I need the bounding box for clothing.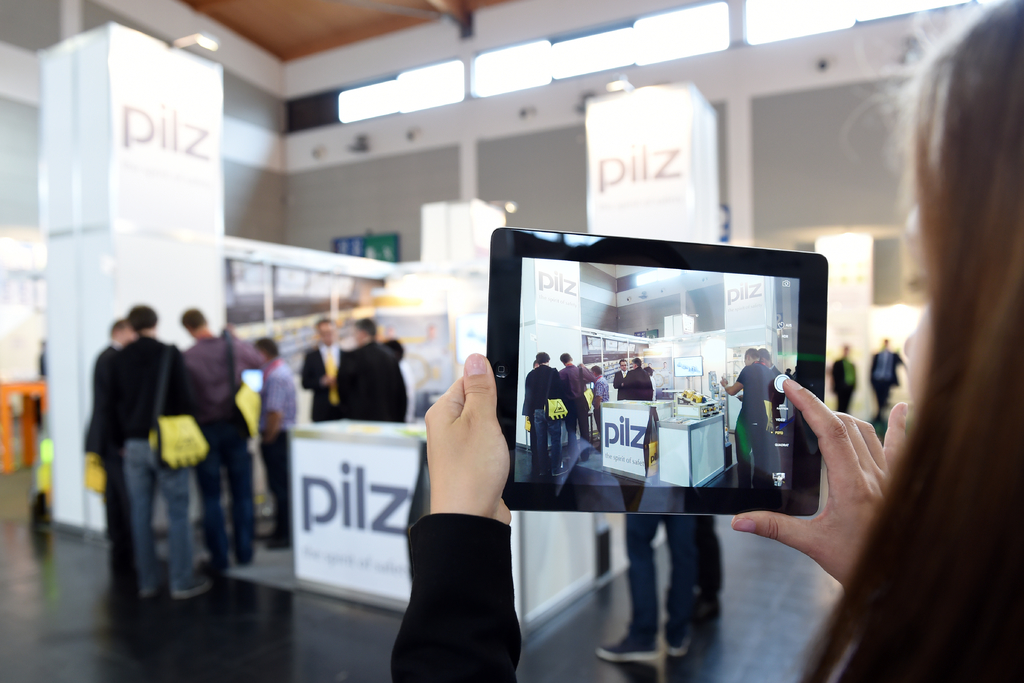
Here it is: [x1=378, y1=514, x2=526, y2=682].
